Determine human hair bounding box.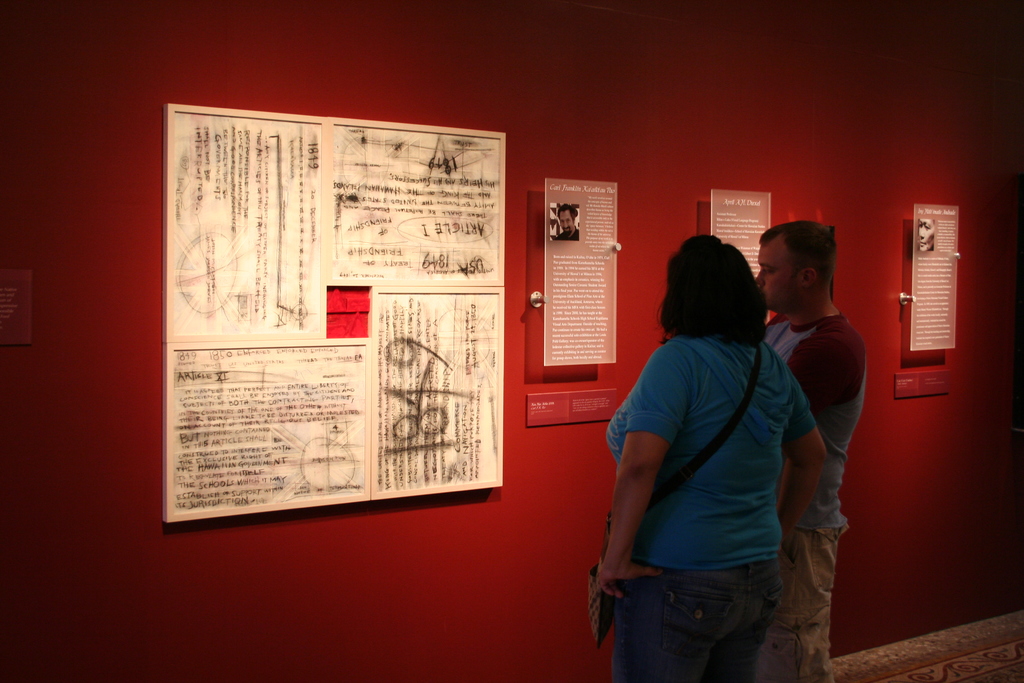
Determined: 760,218,838,287.
